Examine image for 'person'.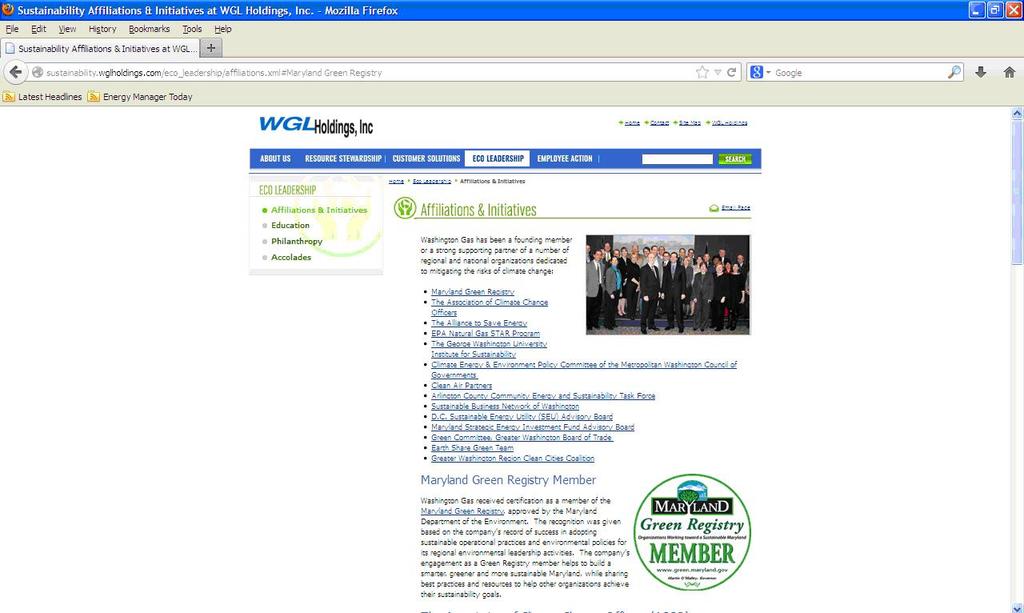
Examination result: (638, 251, 661, 334).
